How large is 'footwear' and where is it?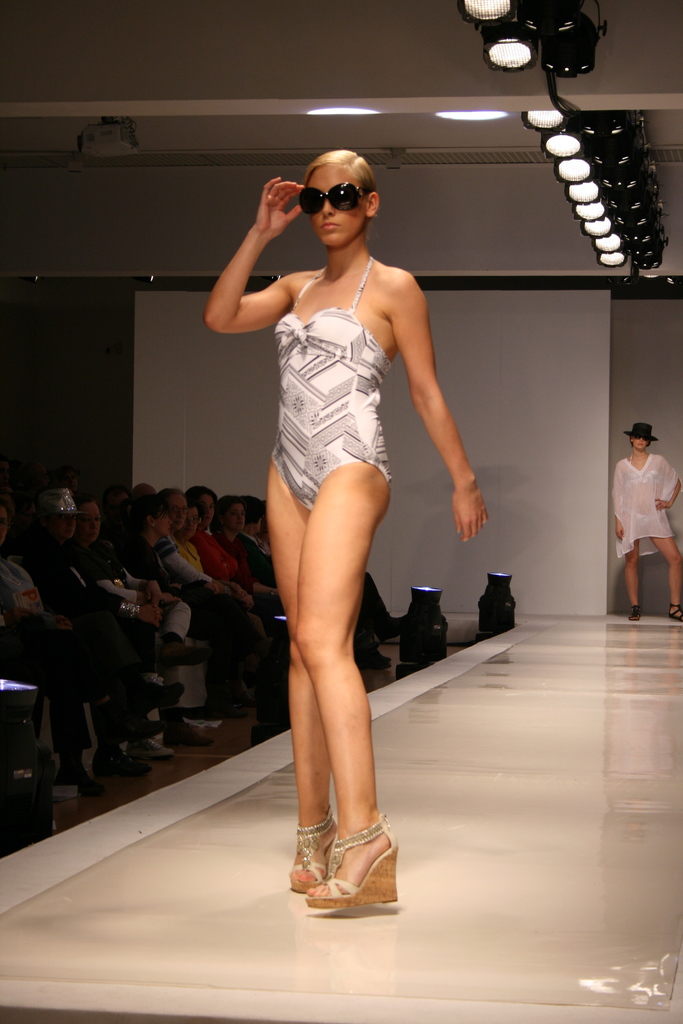
Bounding box: x1=670, y1=603, x2=682, y2=624.
